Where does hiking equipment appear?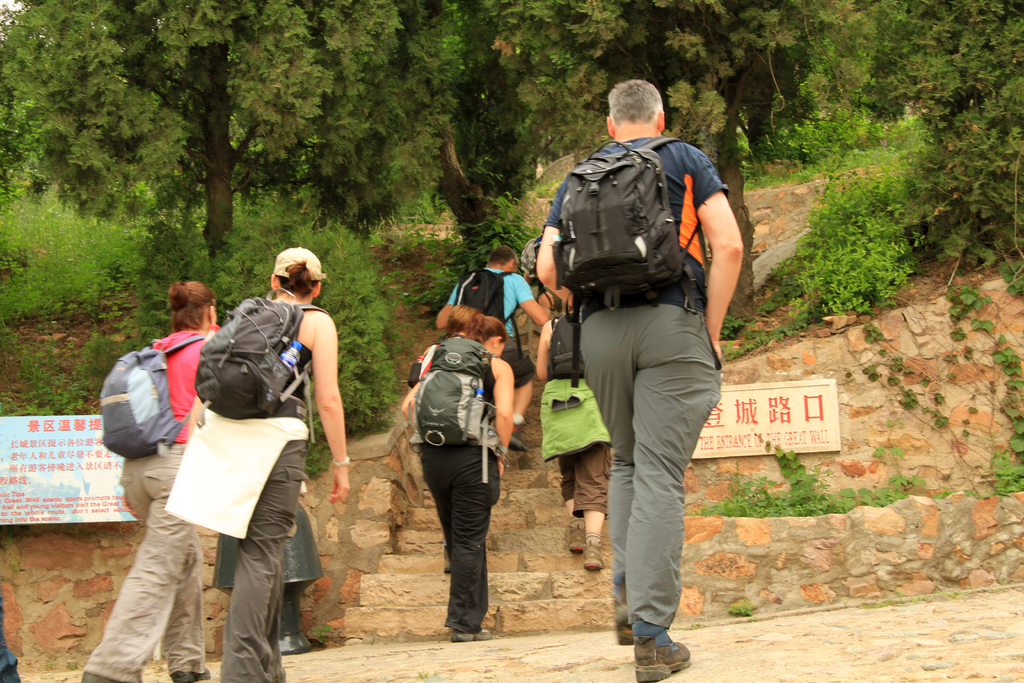
Appears at locate(191, 283, 332, 441).
